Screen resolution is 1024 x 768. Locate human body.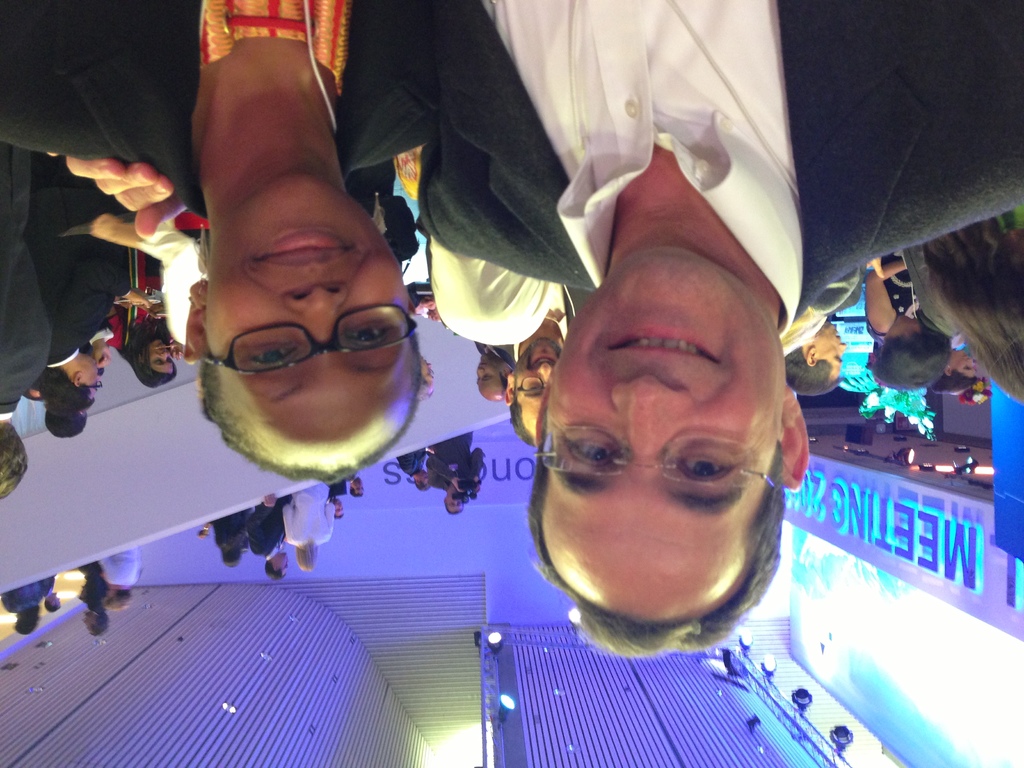
detection(396, 445, 428, 475).
